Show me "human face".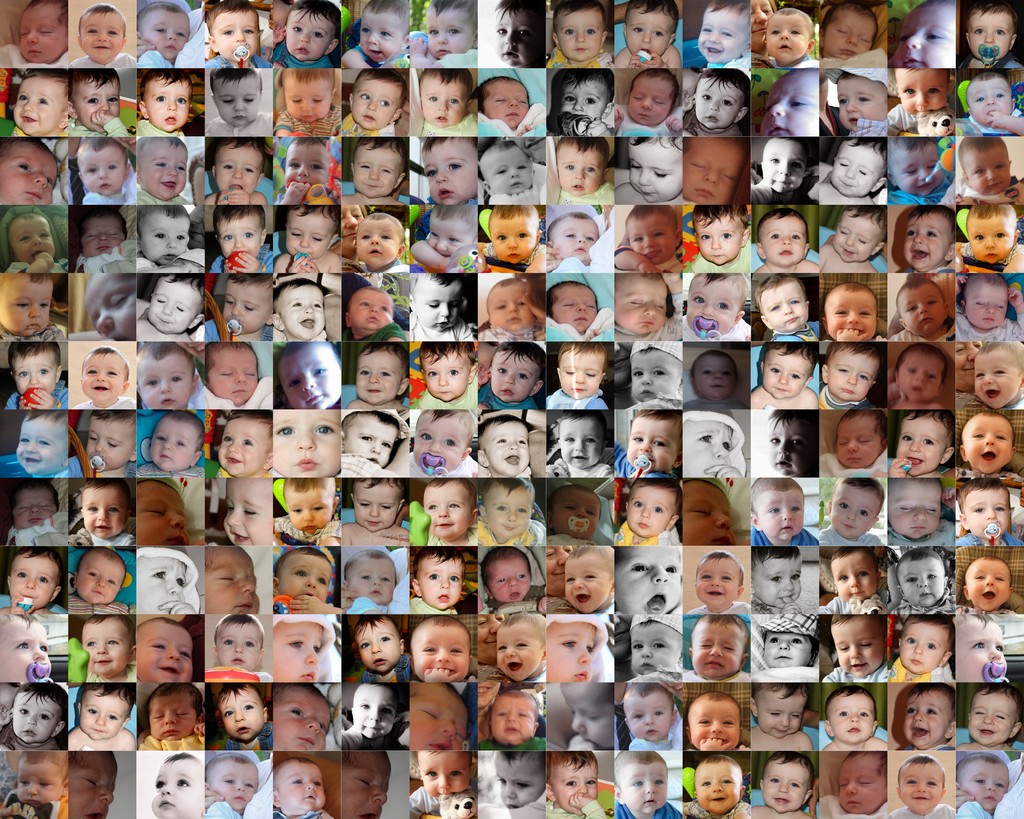
"human face" is here: <region>760, 689, 807, 738</region>.
